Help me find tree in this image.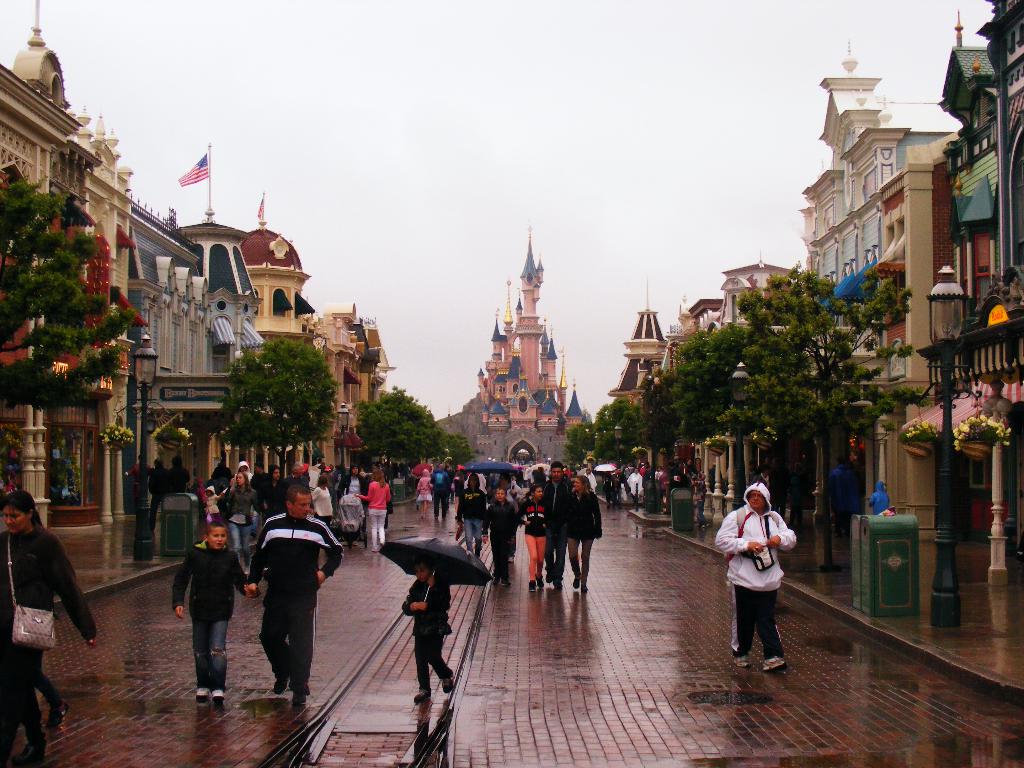
Found it: {"left": 358, "top": 386, "right": 440, "bottom": 467}.
